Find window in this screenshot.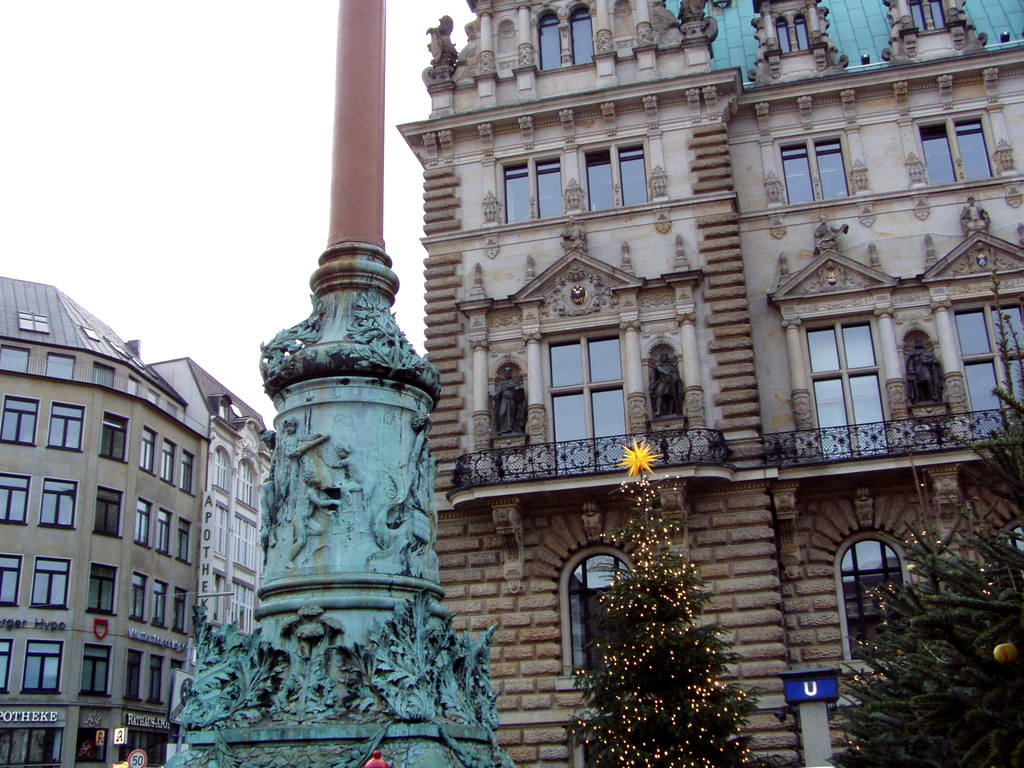
The bounding box for window is 0/468/33/524.
